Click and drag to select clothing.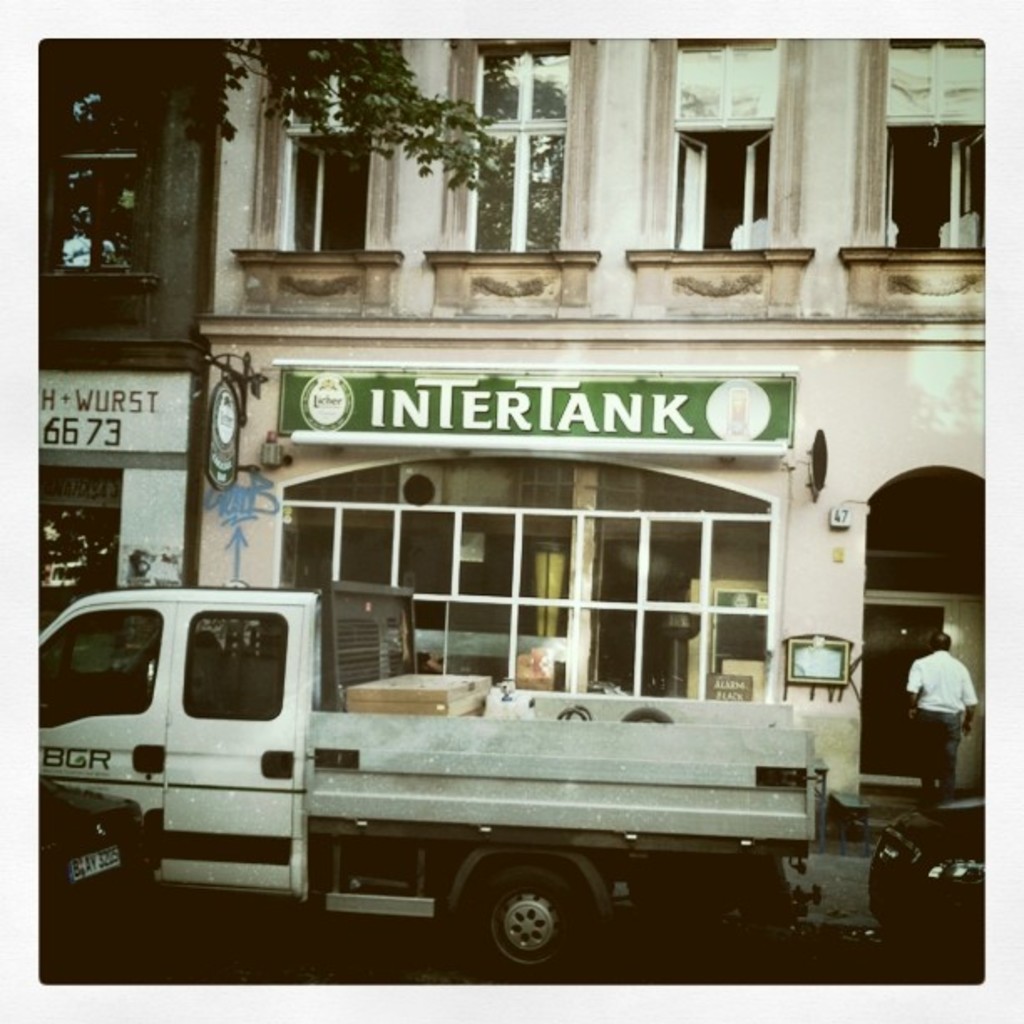
Selection: {"left": 904, "top": 634, "right": 1001, "bottom": 801}.
